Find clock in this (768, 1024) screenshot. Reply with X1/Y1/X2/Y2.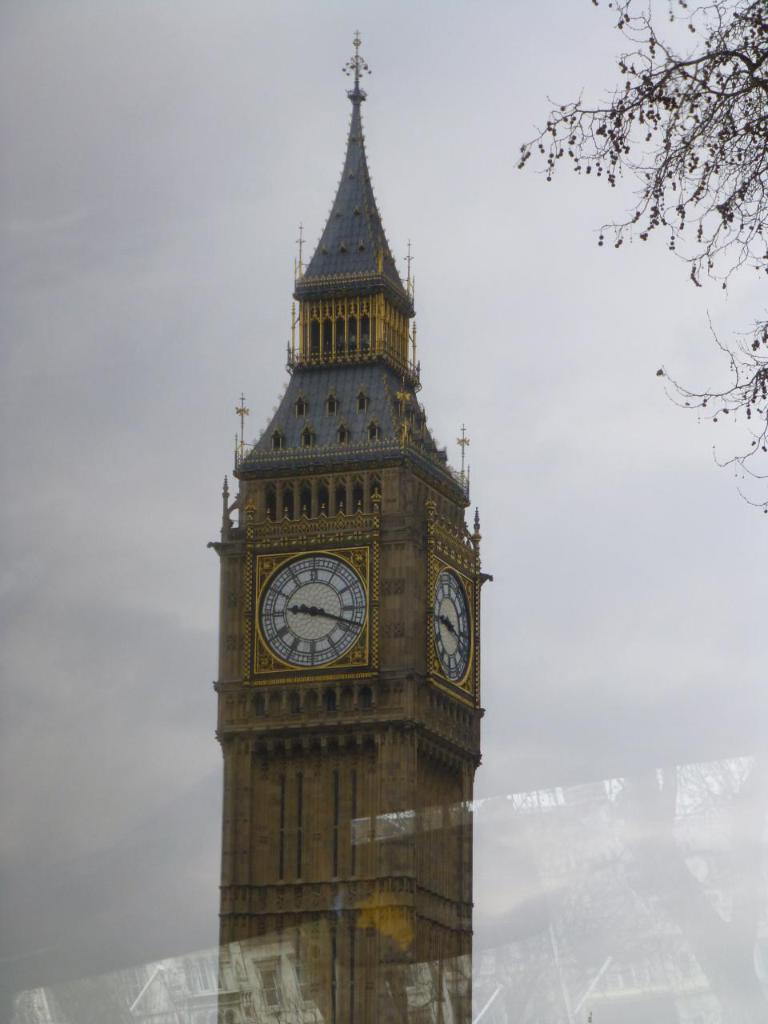
431/570/471/680.
